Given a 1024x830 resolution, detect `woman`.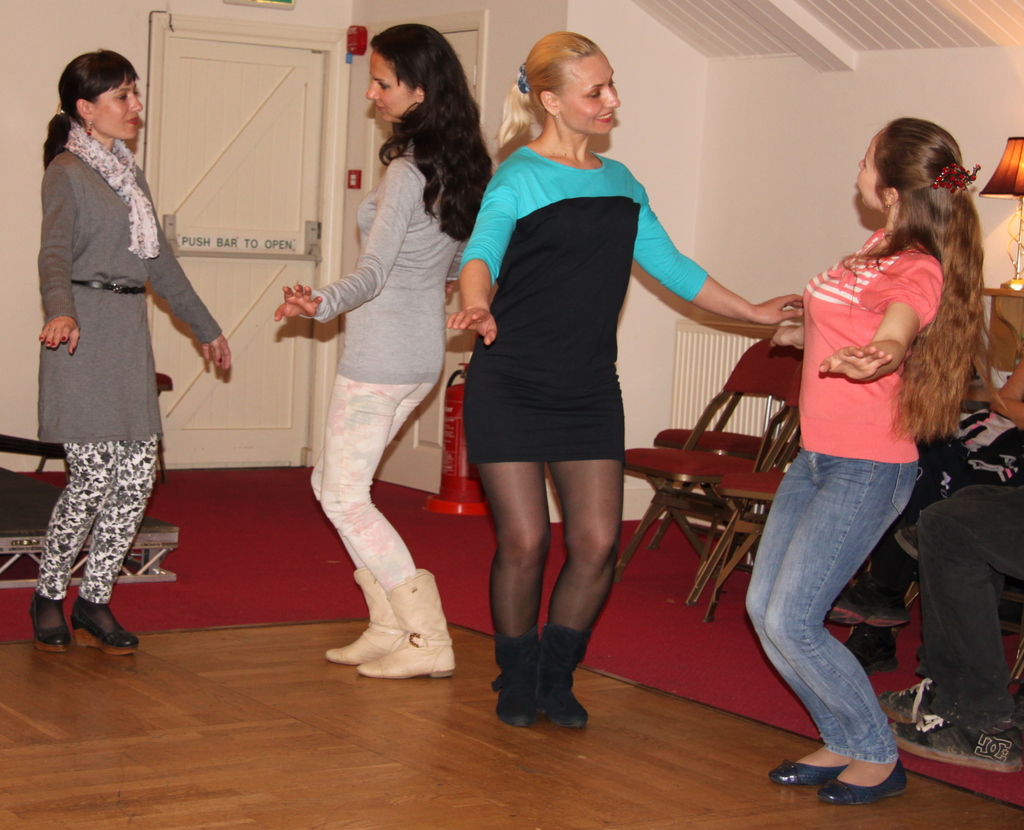
x1=440 y1=27 x2=812 y2=728.
